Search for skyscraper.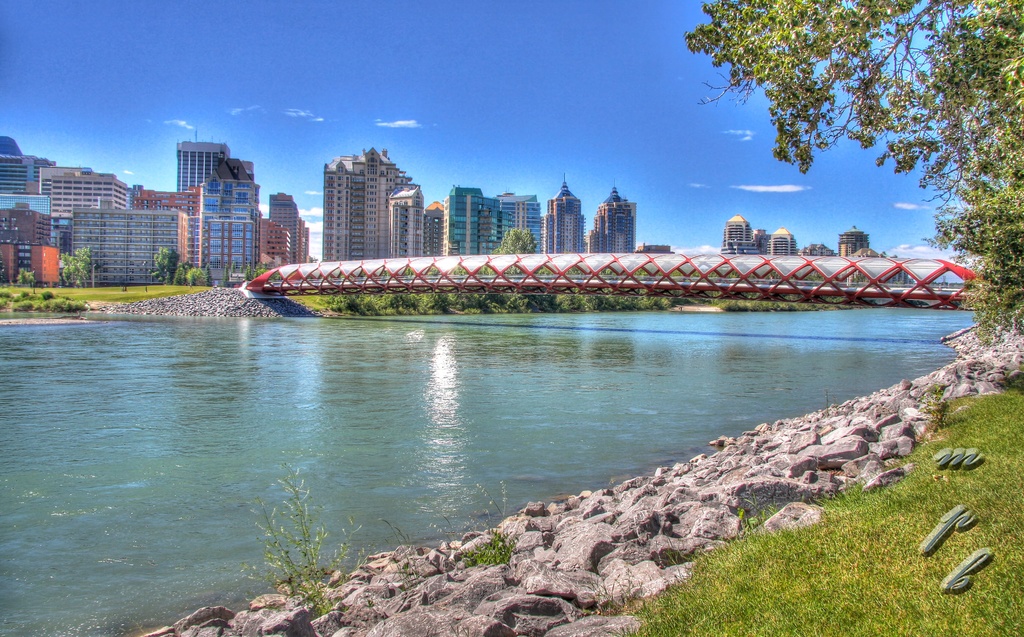
Found at crop(486, 195, 504, 261).
